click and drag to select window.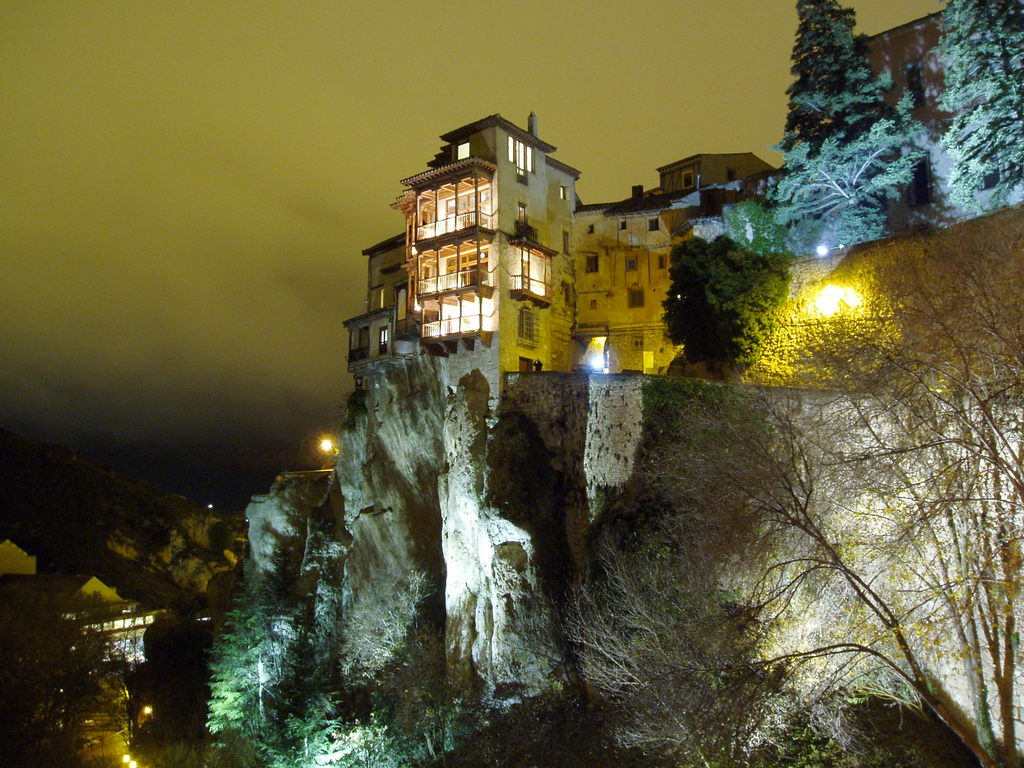
Selection: locate(559, 182, 567, 202).
